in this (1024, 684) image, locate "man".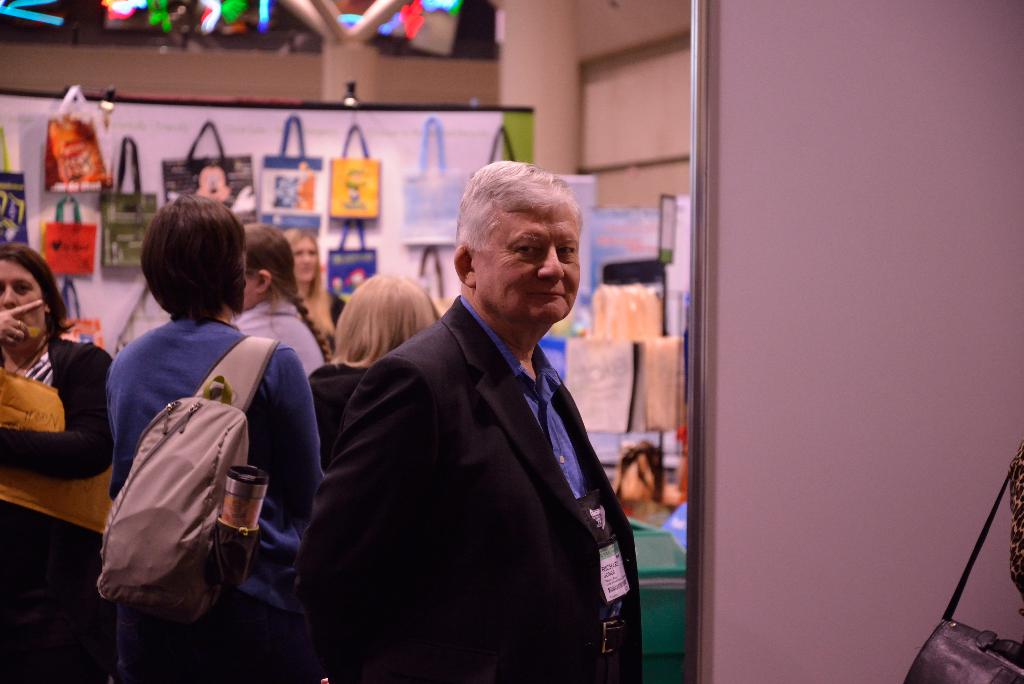
Bounding box: [303,164,662,670].
